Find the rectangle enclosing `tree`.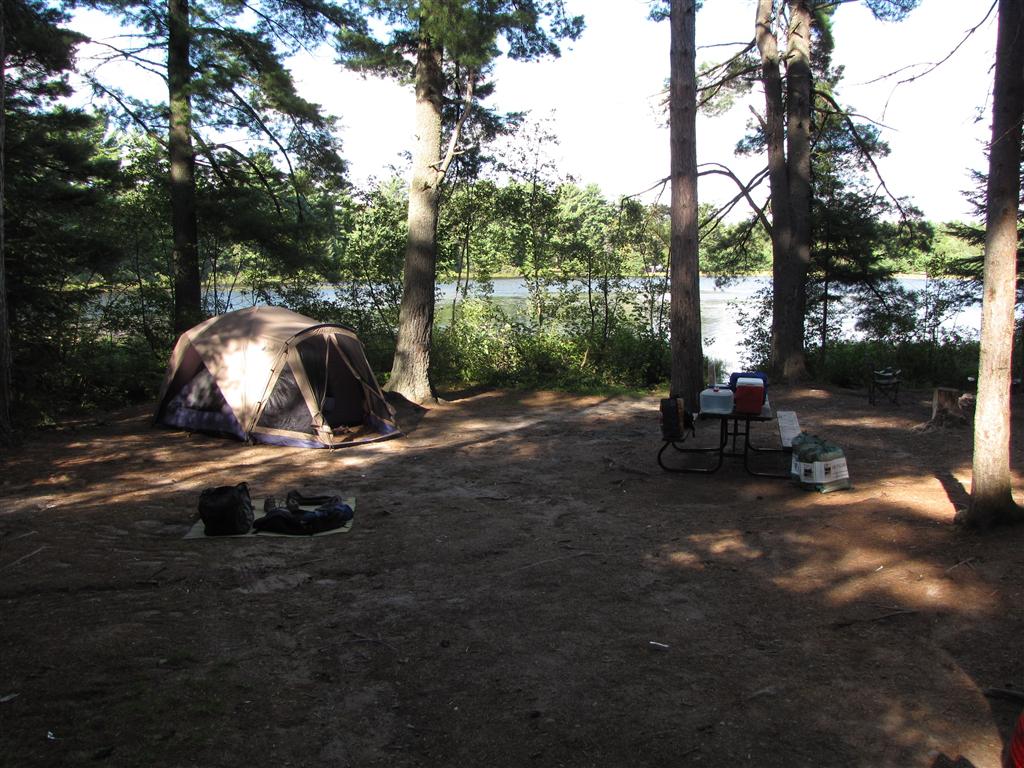
(left=654, top=0, right=935, bottom=391).
